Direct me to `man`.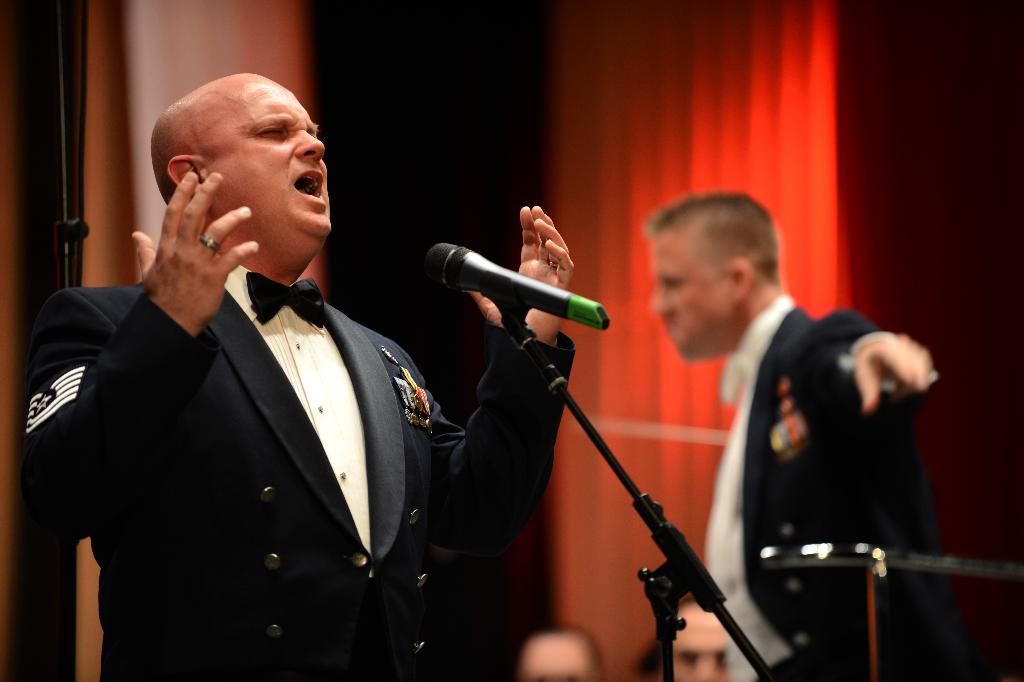
Direction: 31:63:575:681.
